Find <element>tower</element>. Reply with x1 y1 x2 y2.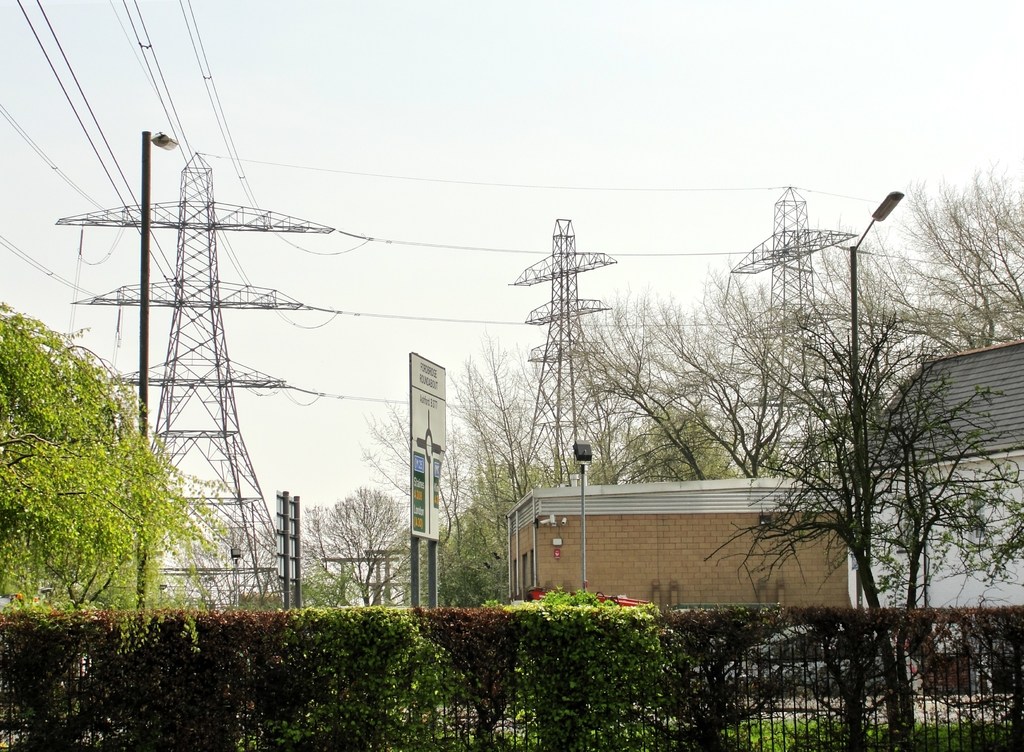
509 211 624 503.
